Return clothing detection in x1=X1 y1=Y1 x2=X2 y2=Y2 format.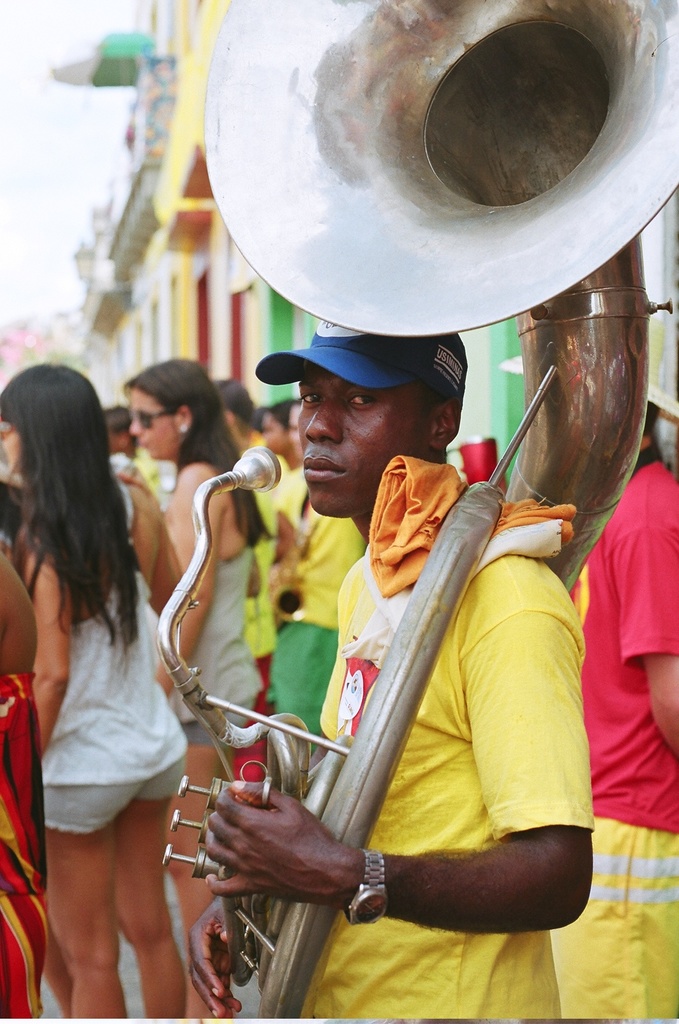
x1=220 y1=421 x2=304 y2=808.
